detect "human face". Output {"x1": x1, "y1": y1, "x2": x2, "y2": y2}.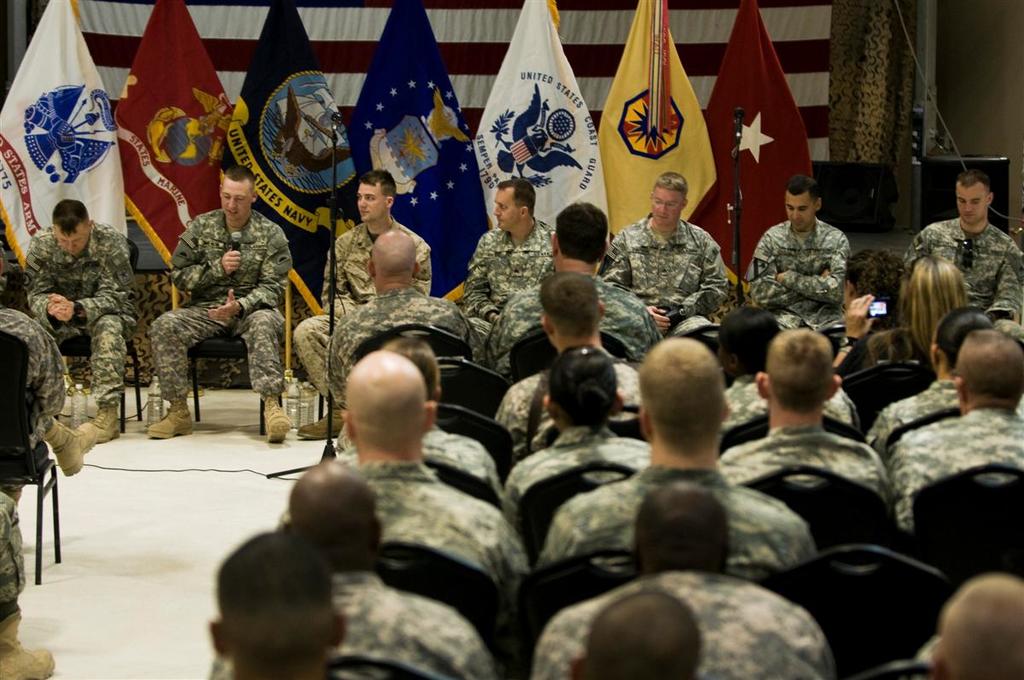
{"x1": 353, "y1": 187, "x2": 392, "y2": 219}.
